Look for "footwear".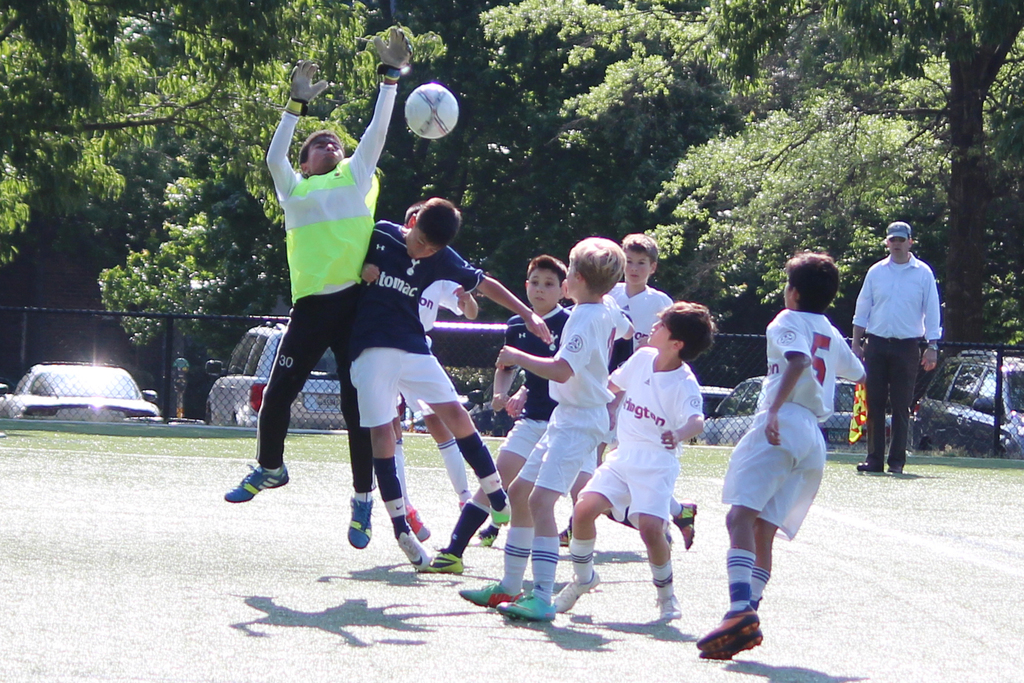
Found: x1=557 y1=569 x2=599 y2=612.
